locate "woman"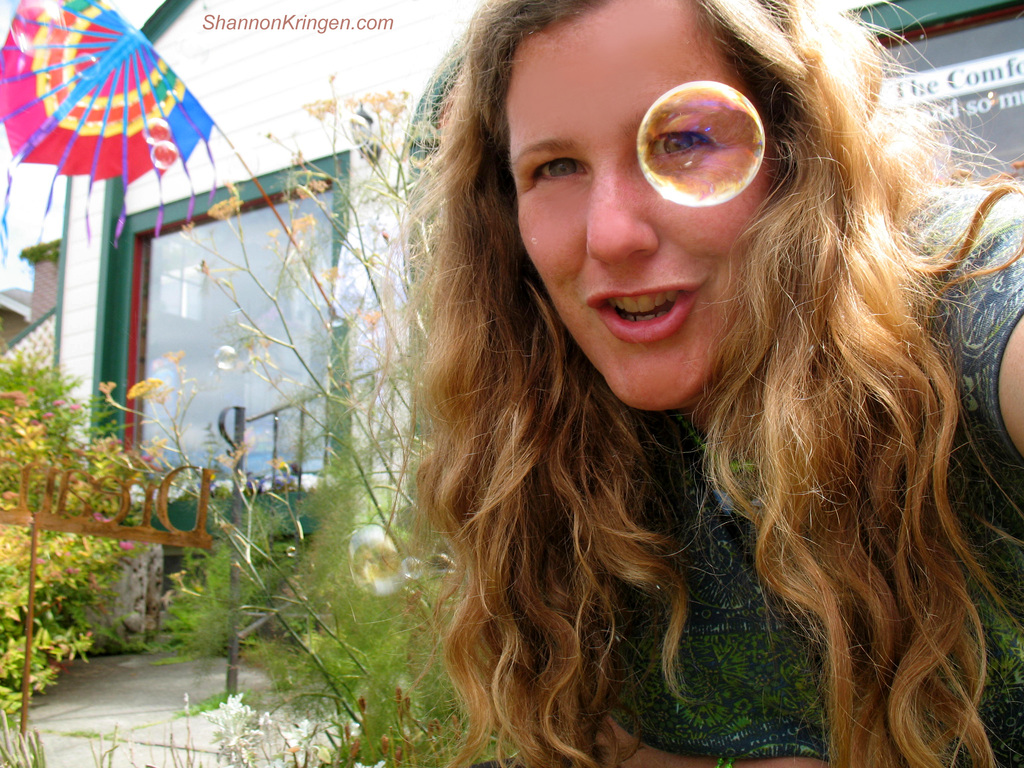
[332, 1, 1023, 765]
